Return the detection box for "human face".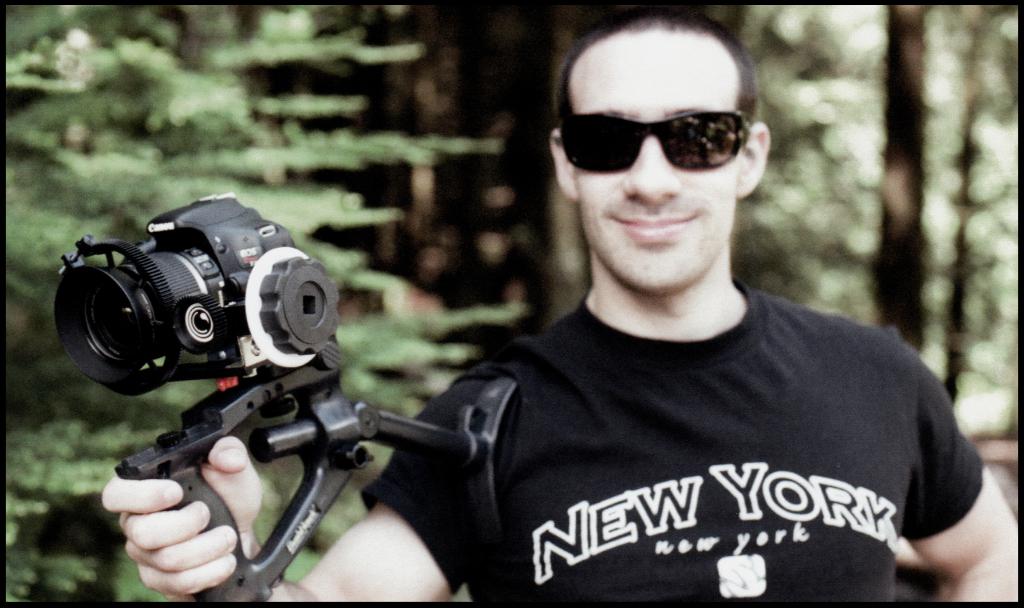
[568, 23, 739, 290].
